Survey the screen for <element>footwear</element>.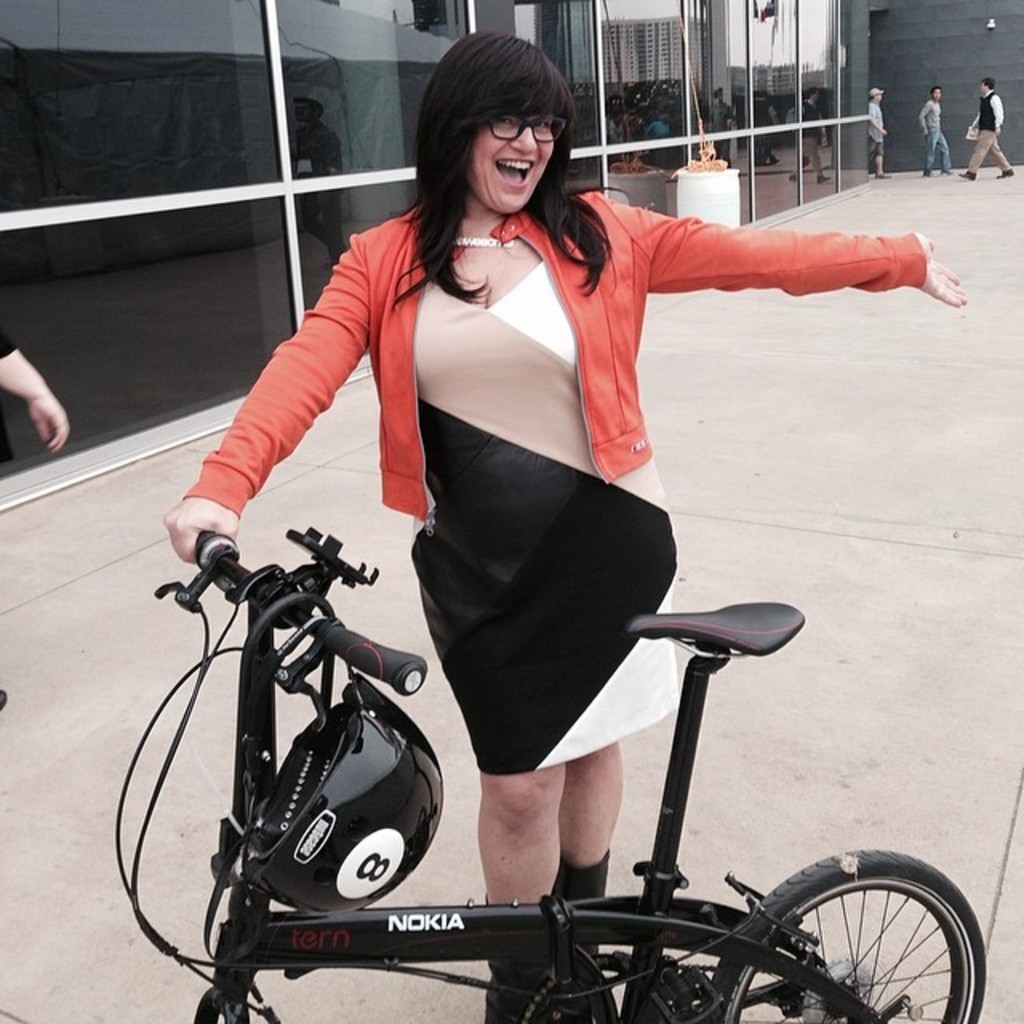
Survey found: region(995, 165, 1016, 178).
